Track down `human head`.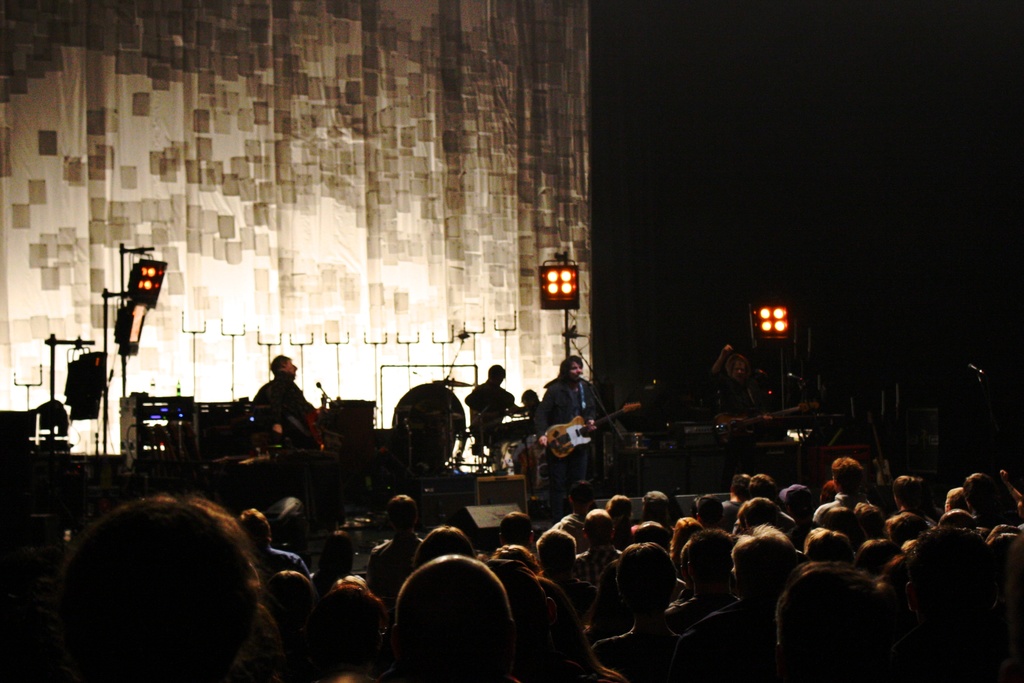
Tracked to x1=737, y1=495, x2=781, y2=531.
